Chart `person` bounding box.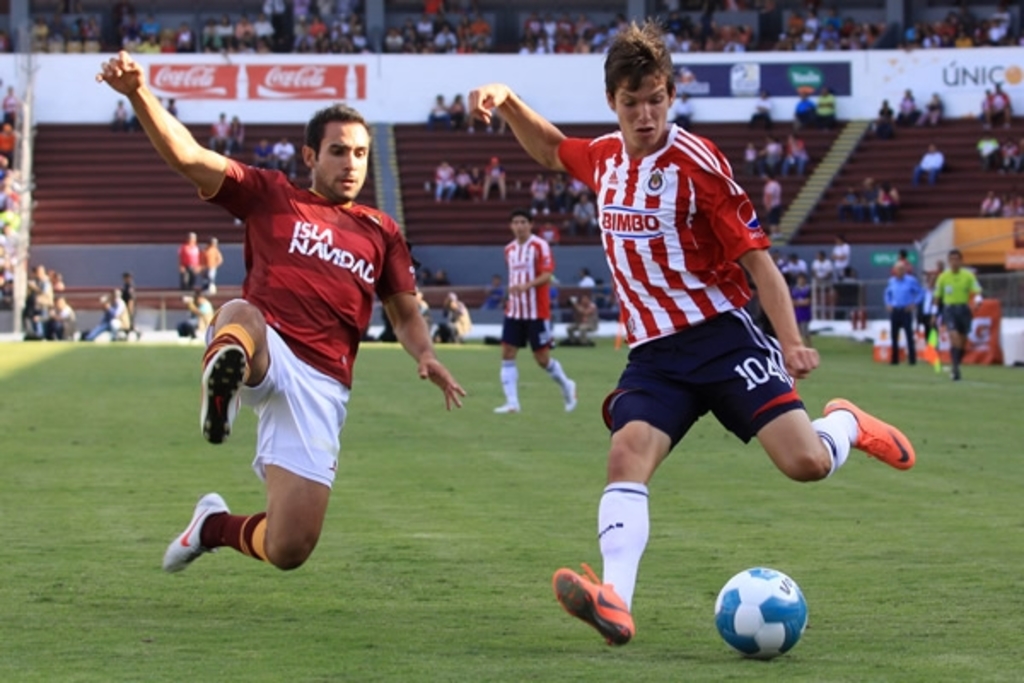
Charted: bbox=(0, 73, 26, 306).
